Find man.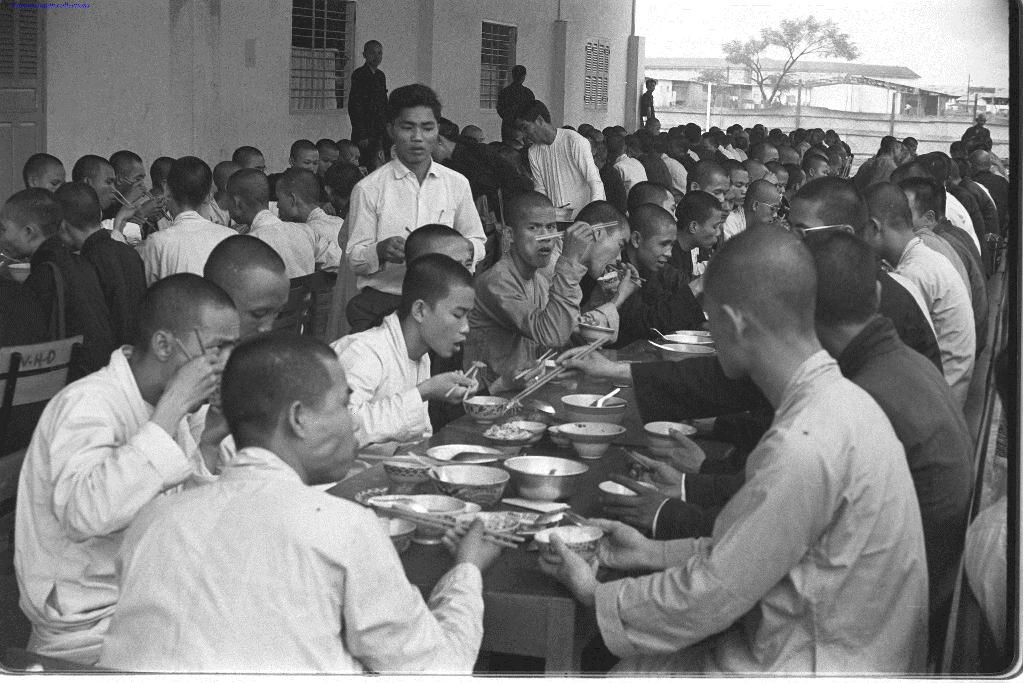
<bbox>15, 273, 214, 665</bbox>.
